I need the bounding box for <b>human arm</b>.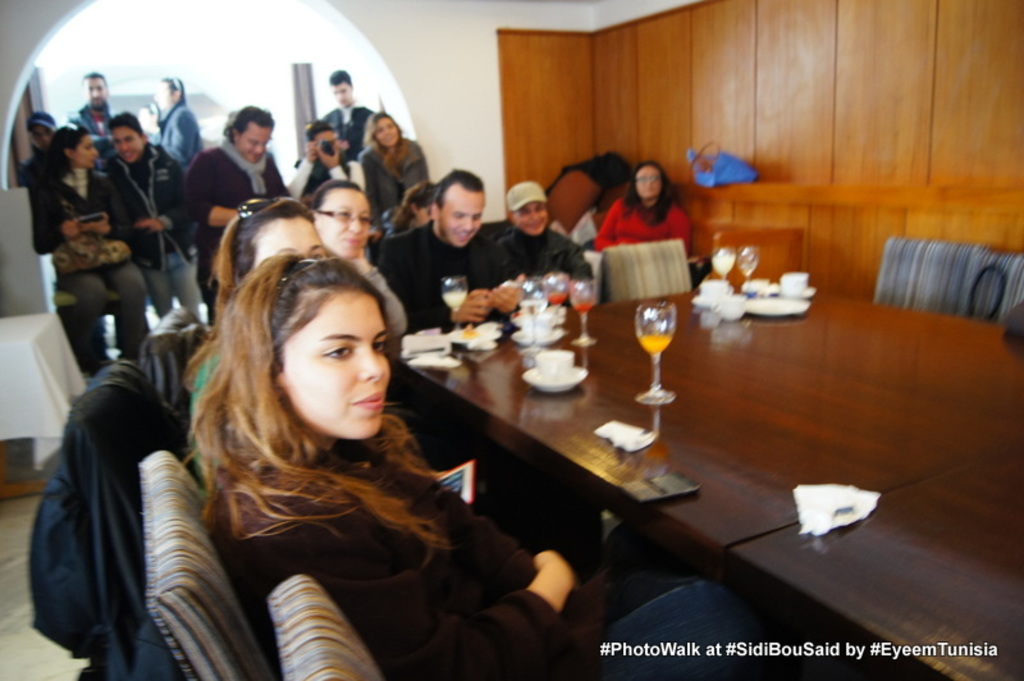
Here it is: (x1=179, y1=152, x2=236, y2=228).
